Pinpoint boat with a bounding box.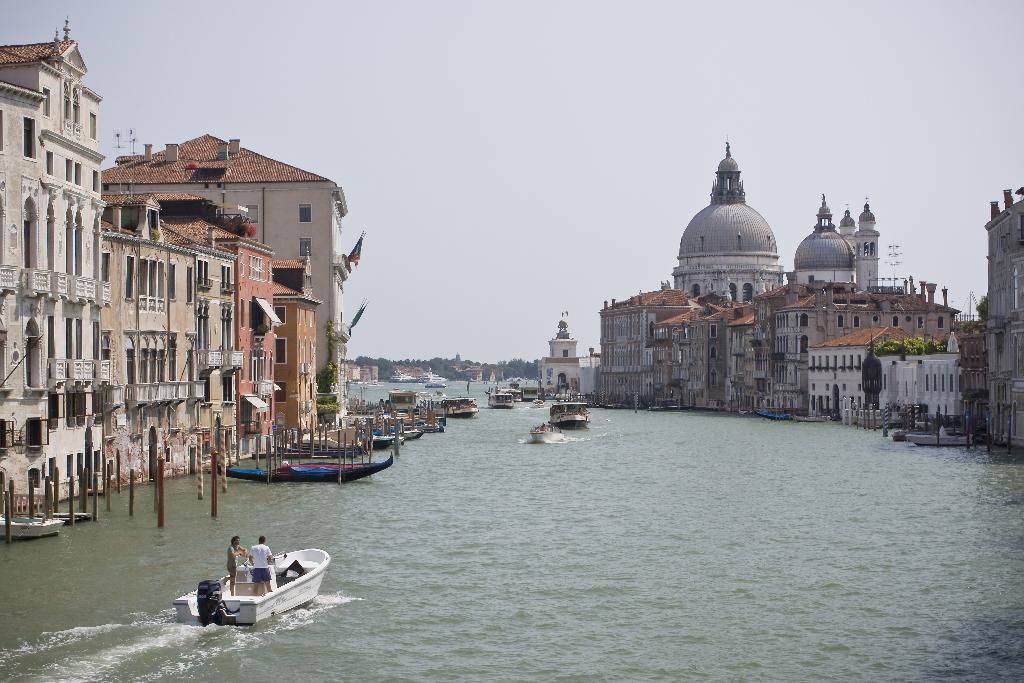
{"x1": 385, "y1": 393, "x2": 420, "y2": 418}.
